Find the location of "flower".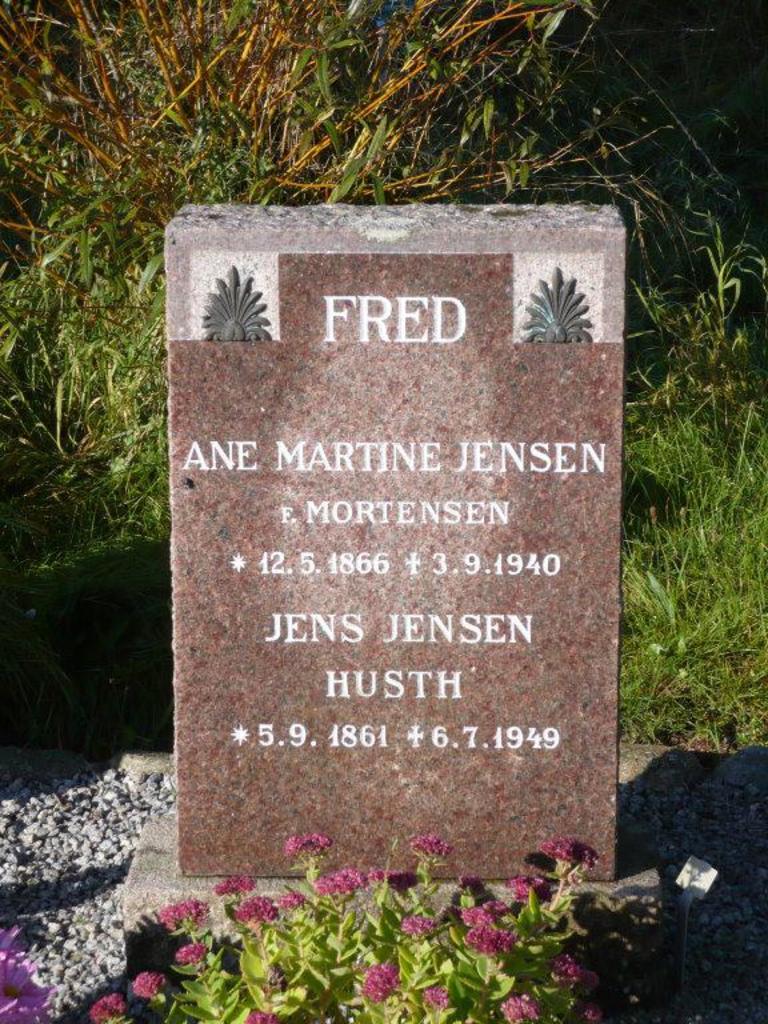
Location: BBox(557, 955, 577, 981).
